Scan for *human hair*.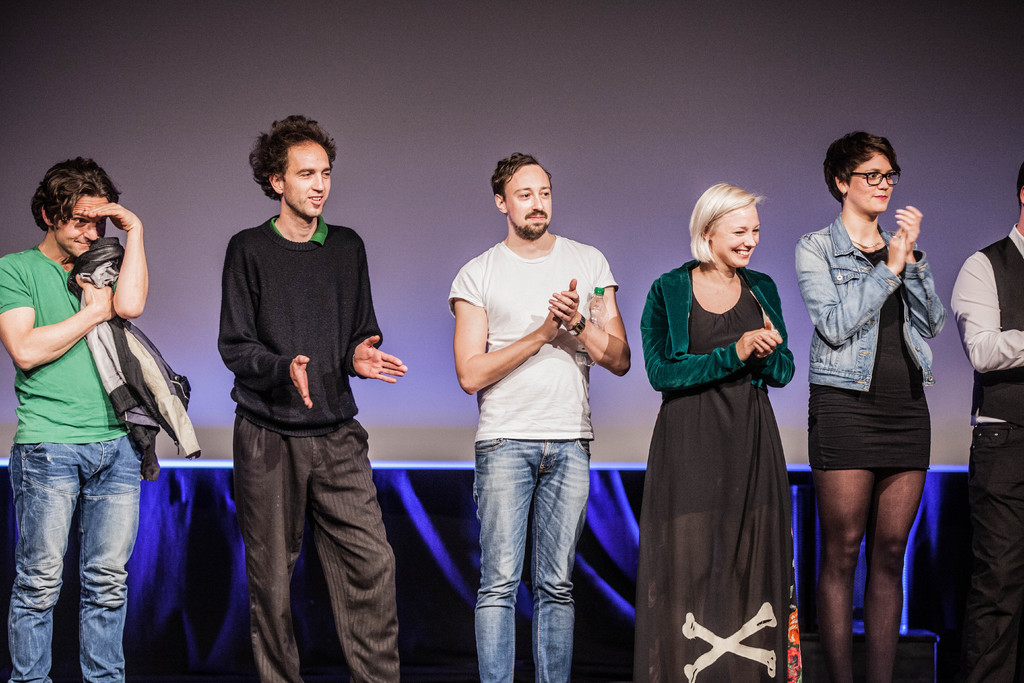
Scan result: [left=31, top=156, right=122, bottom=232].
